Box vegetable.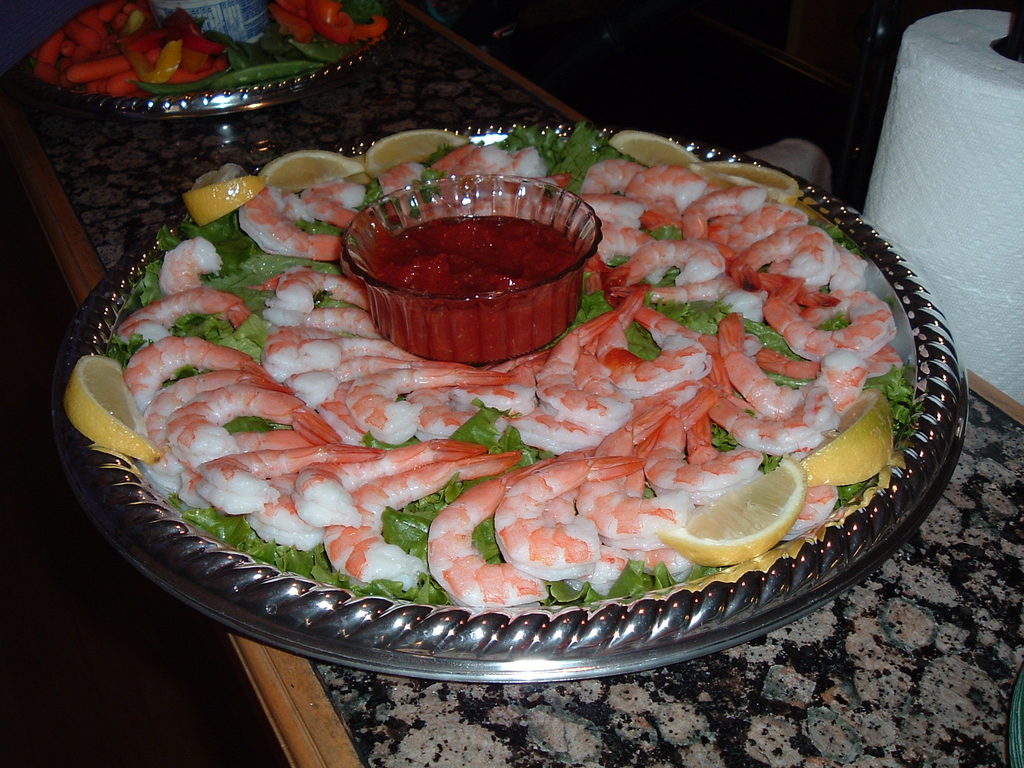
bbox(613, 130, 696, 166).
